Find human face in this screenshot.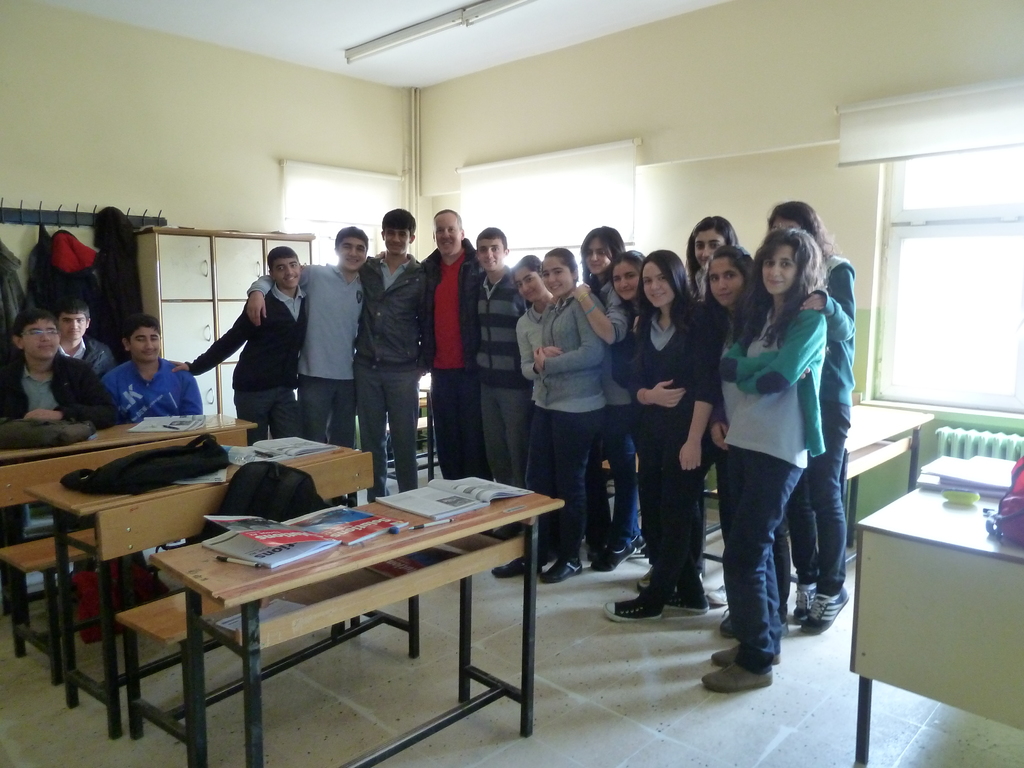
The bounding box for human face is 584, 244, 611, 273.
